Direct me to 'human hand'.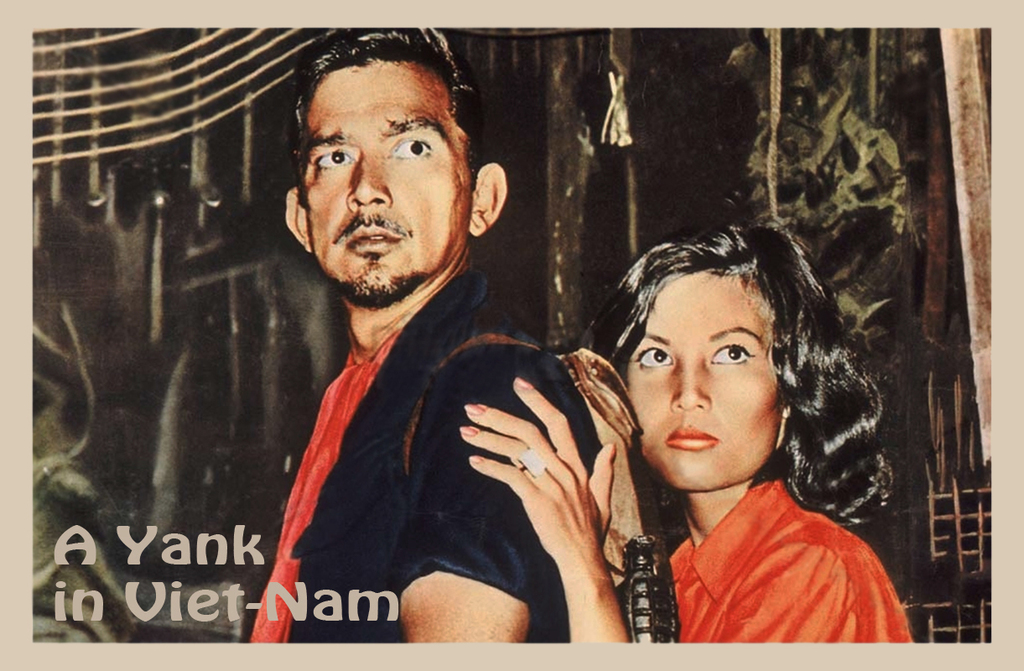
Direction: {"left": 465, "top": 361, "right": 606, "bottom": 623}.
